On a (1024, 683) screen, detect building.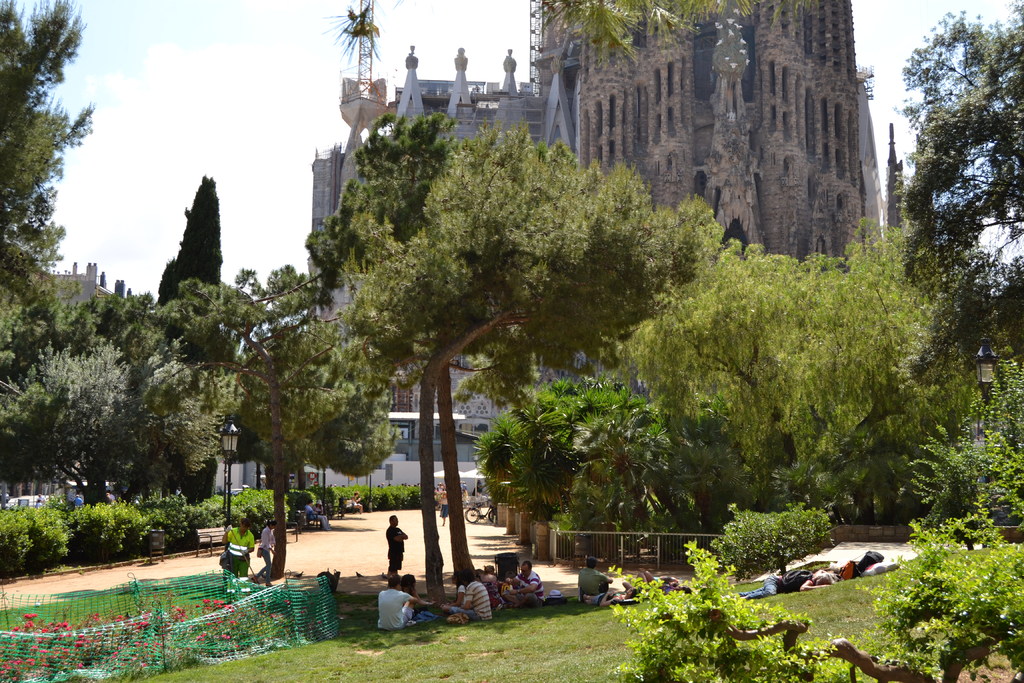
box(0, 261, 132, 499).
